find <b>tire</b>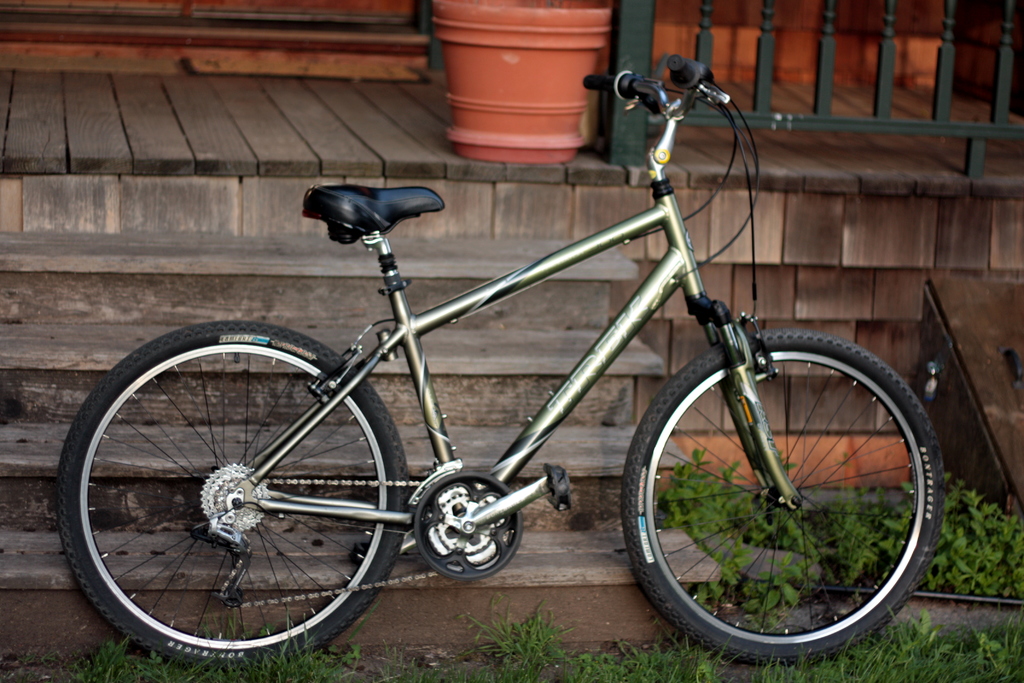
(620,329,947,668)
